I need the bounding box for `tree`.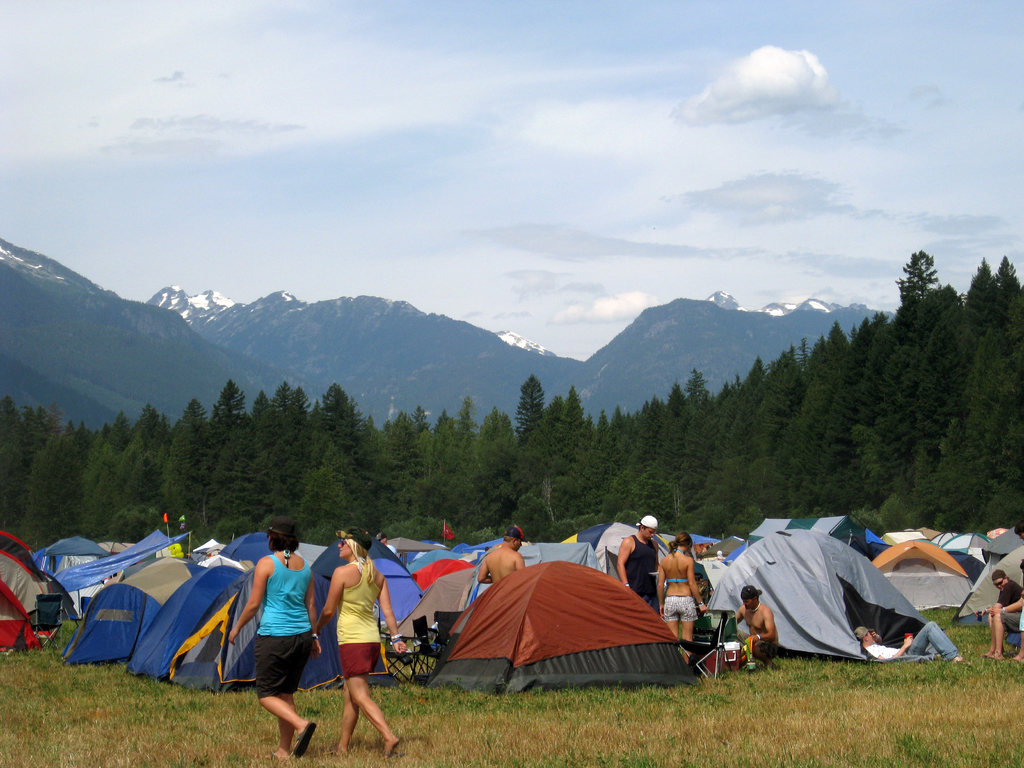
Here it is: <box>896,234,968,349</box>.
